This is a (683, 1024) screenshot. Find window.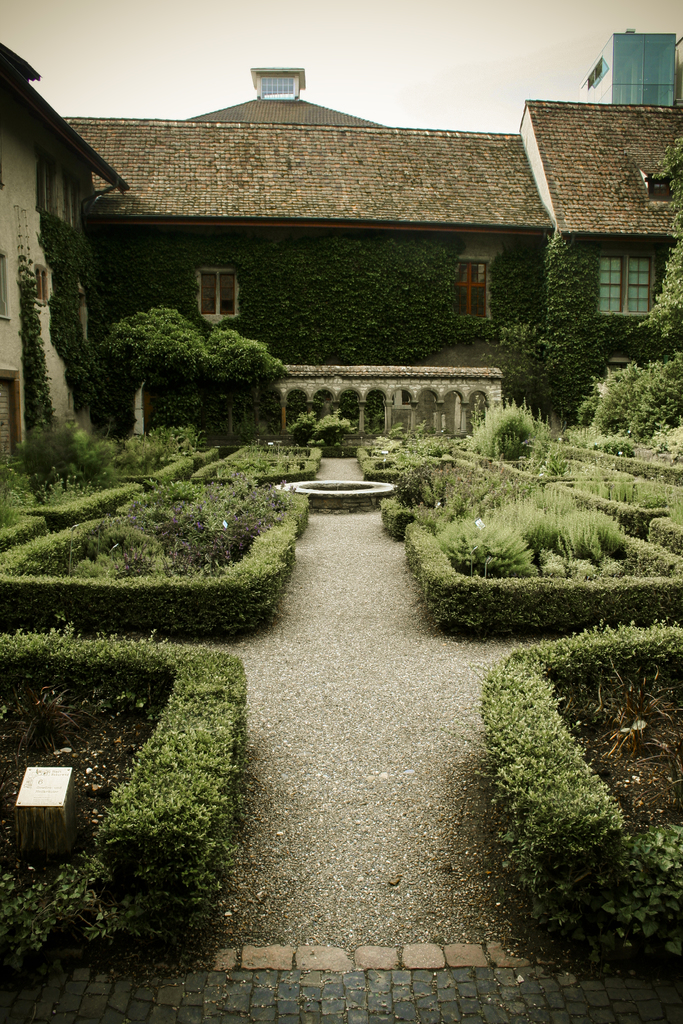
Bounding box: region(599, 228, 666, 307).
